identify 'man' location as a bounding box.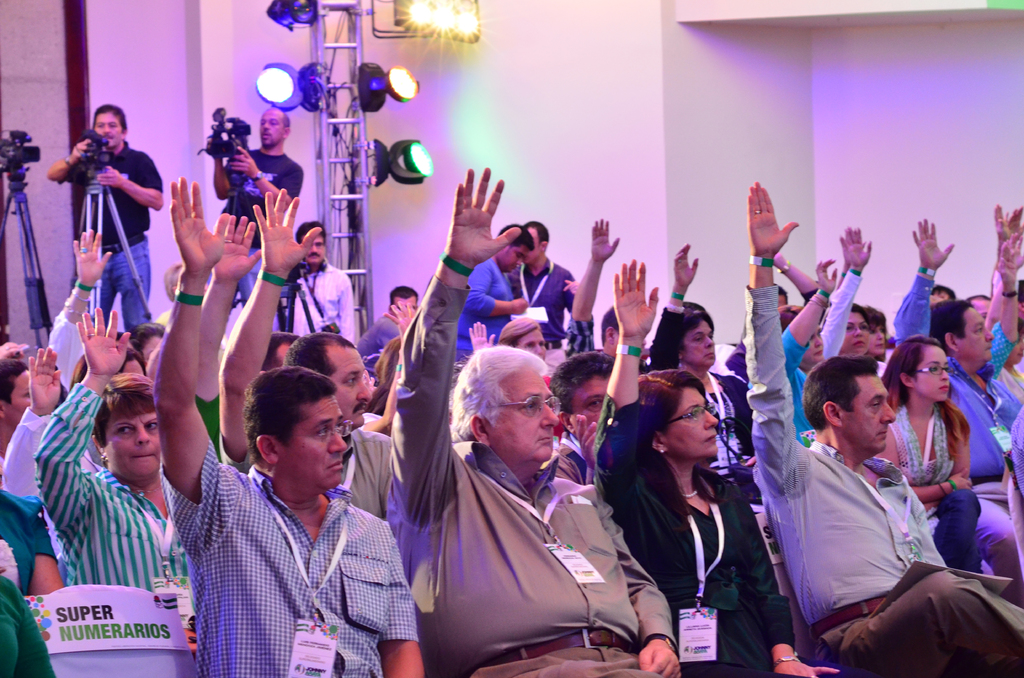
512, 220, 579, 383.
